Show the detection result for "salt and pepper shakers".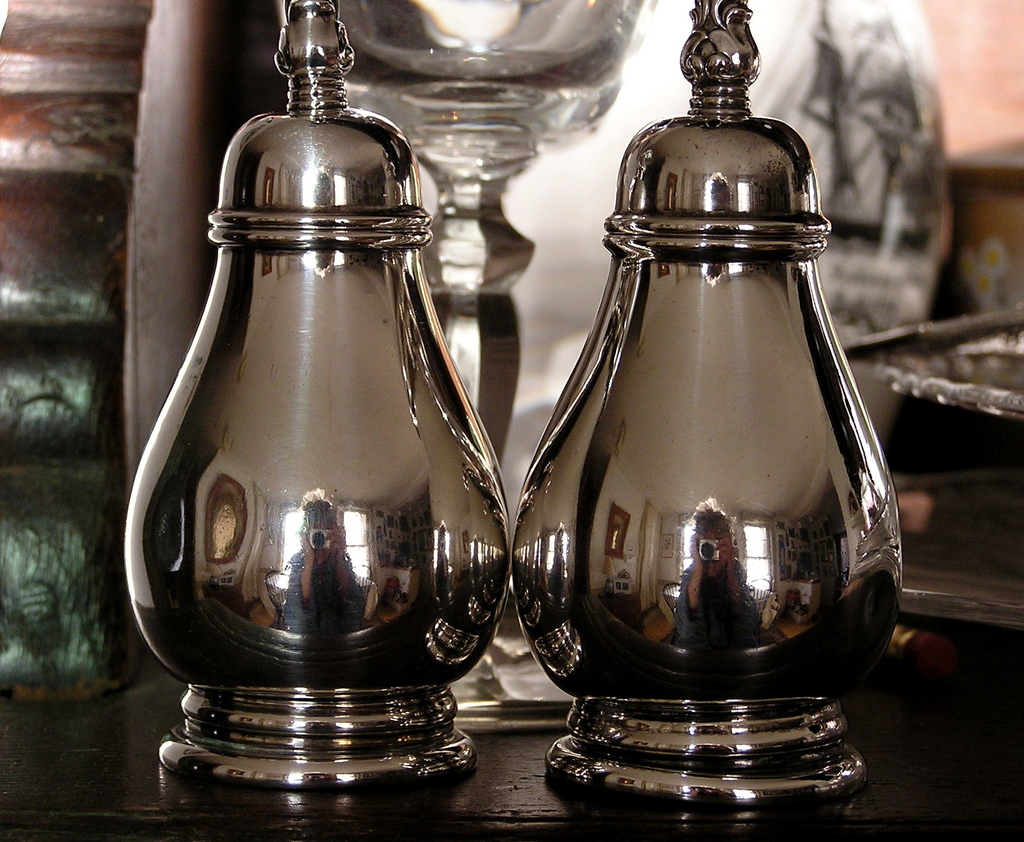
<region>117, 0, 509, 797</region>.
